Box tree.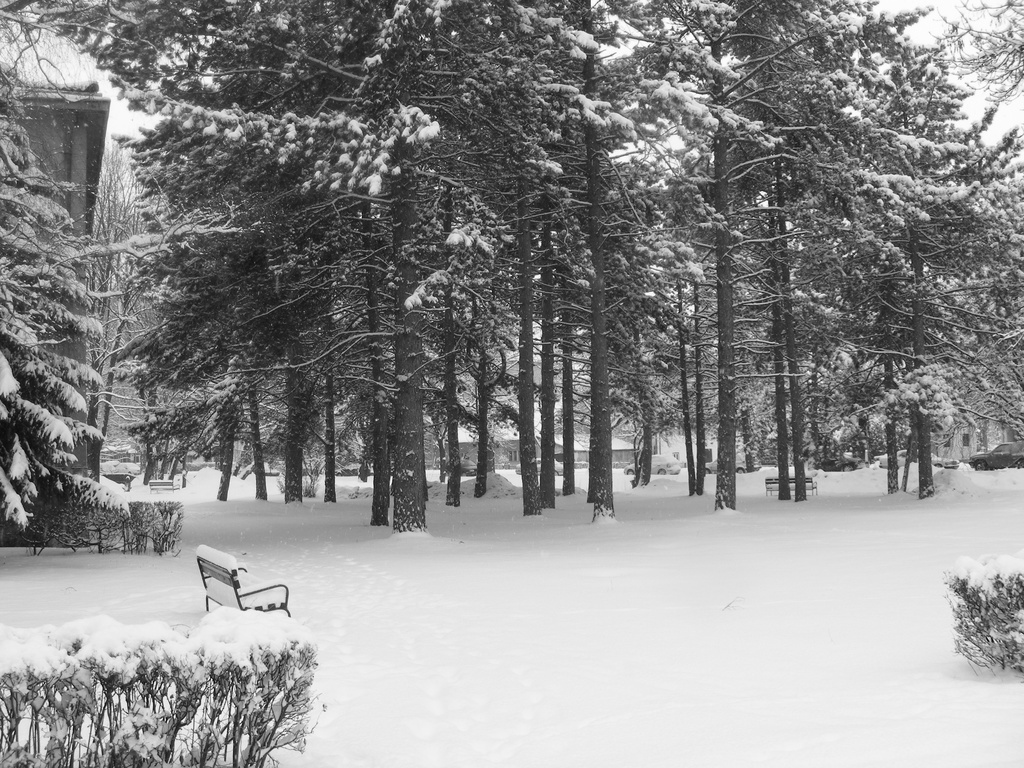
x1=151 y1=0 x2=258 y2=509.
